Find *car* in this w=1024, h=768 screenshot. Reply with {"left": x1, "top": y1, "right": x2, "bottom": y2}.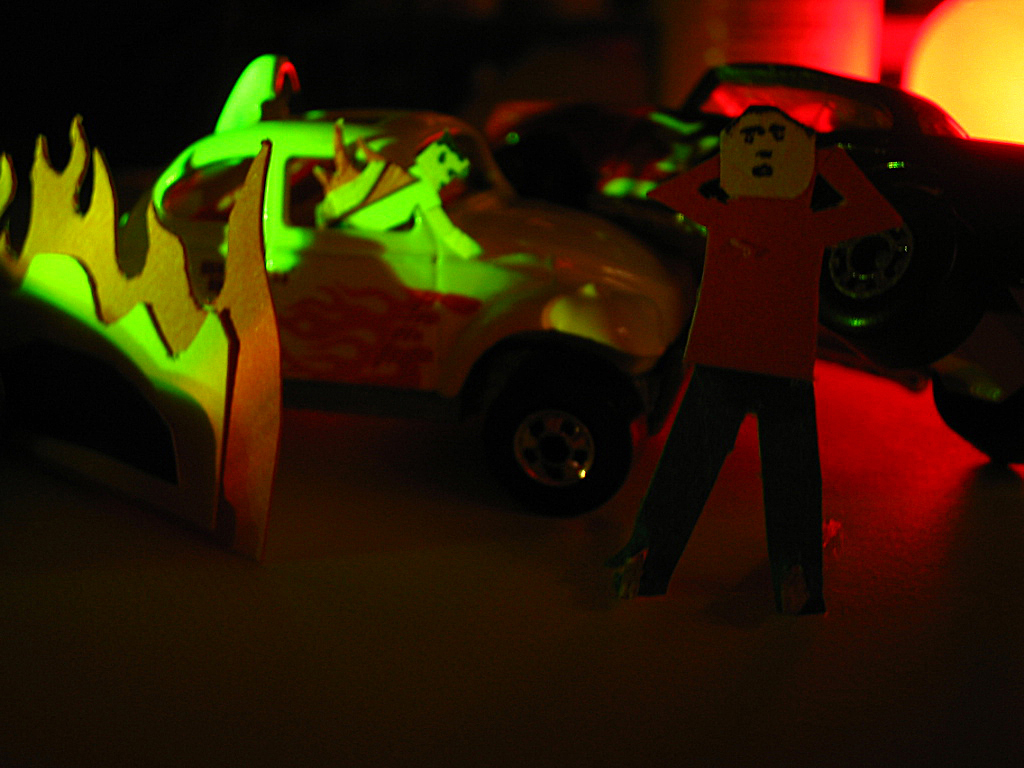
{"left": 139, "top": 98, "right": 734, "bottom": 519}.
